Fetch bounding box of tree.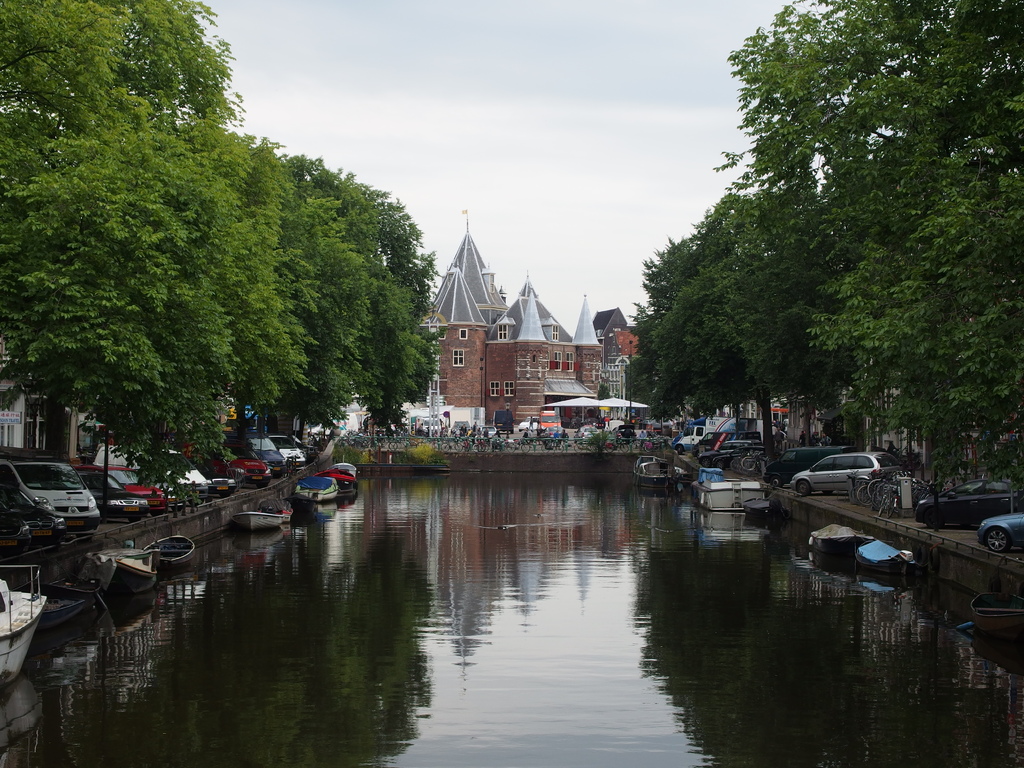
Bbox: (x1=712, y1=0, x2=1023, y2=514).
